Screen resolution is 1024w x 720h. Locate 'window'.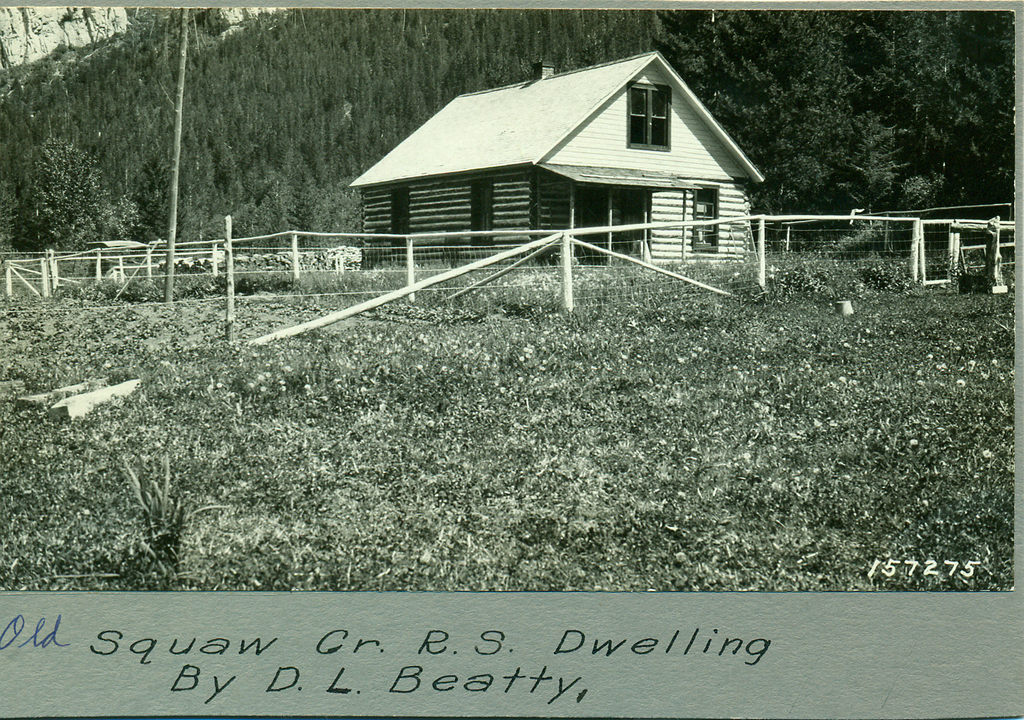
Rect(691, 180, 723, 252).
